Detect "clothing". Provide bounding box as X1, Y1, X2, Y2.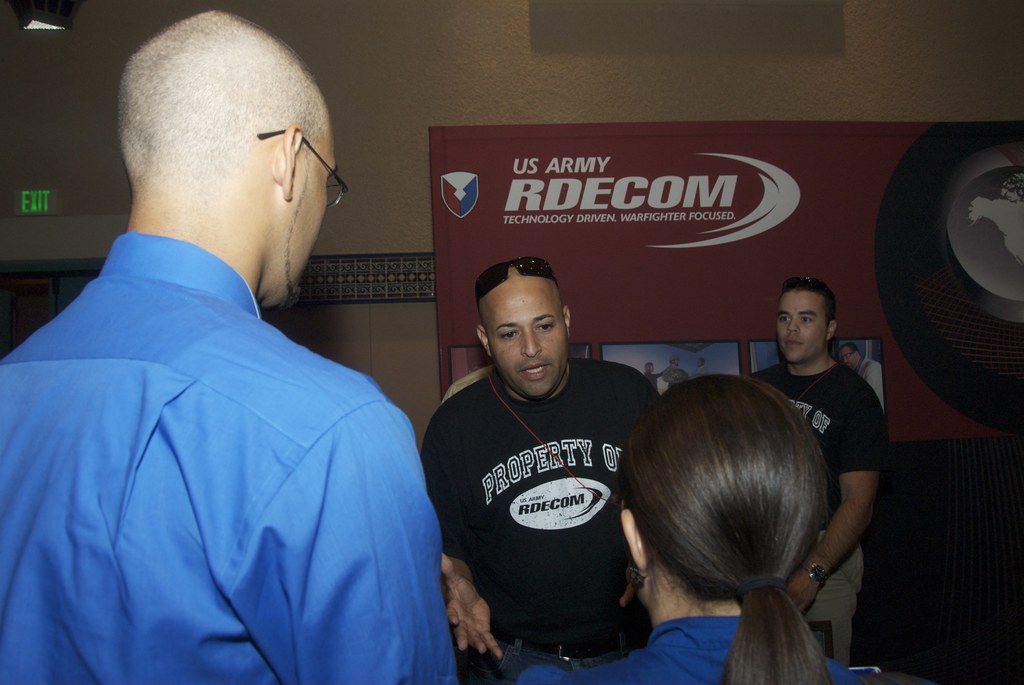
740, 362, 881, 659.
